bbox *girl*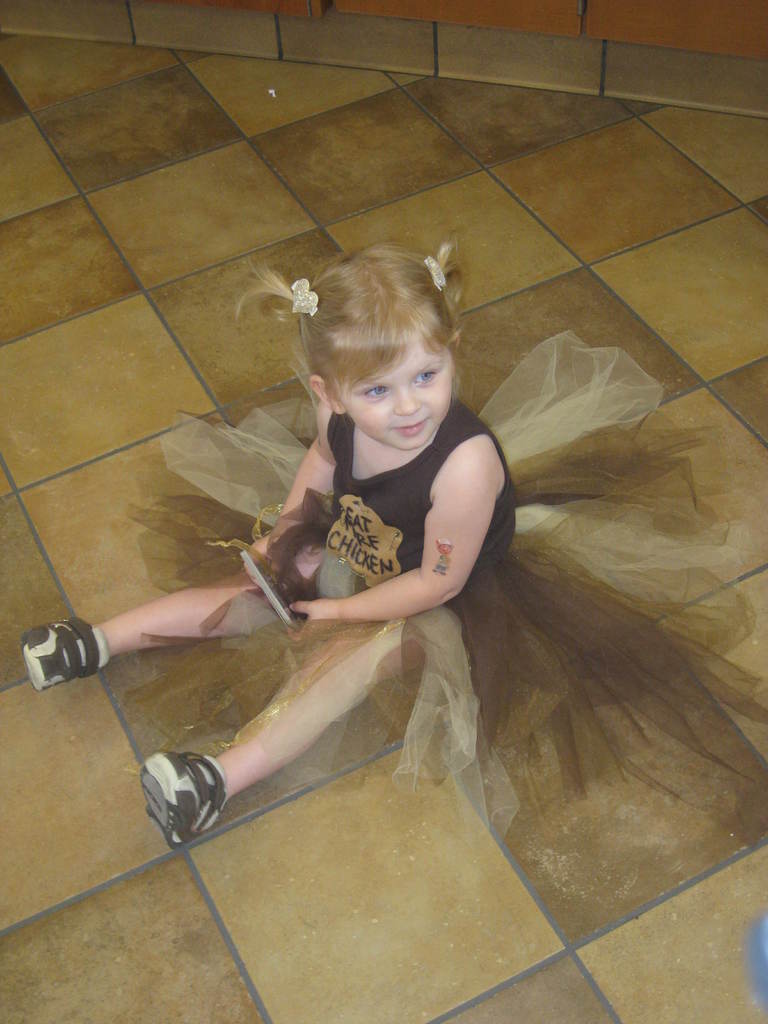
<box>19,227,767,839</box>
